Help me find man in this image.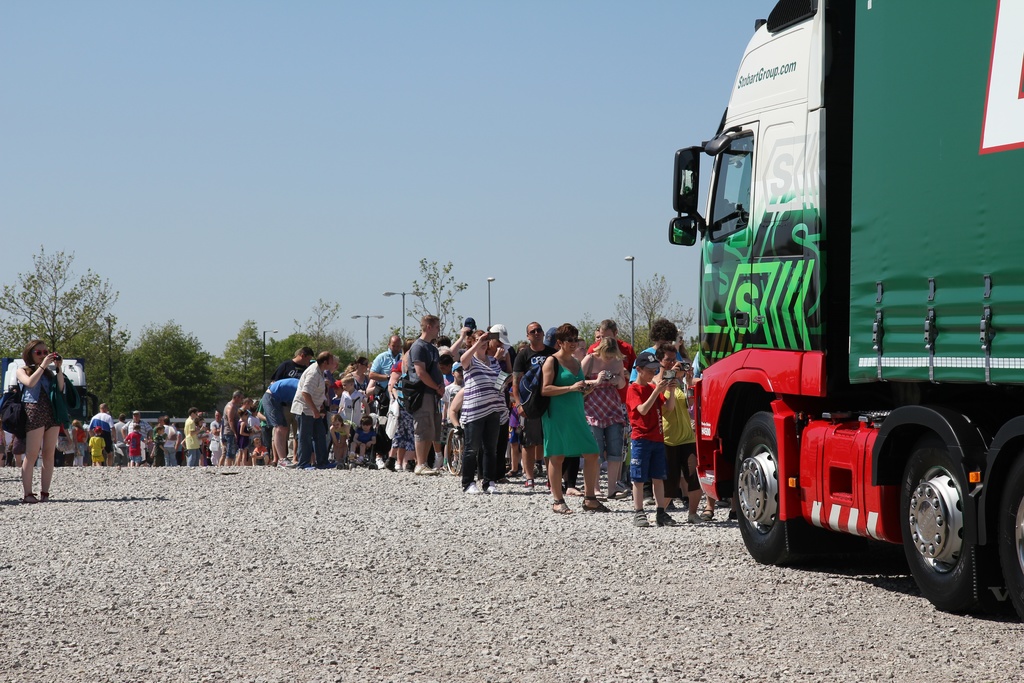
Found it: 632:320:684:380.
